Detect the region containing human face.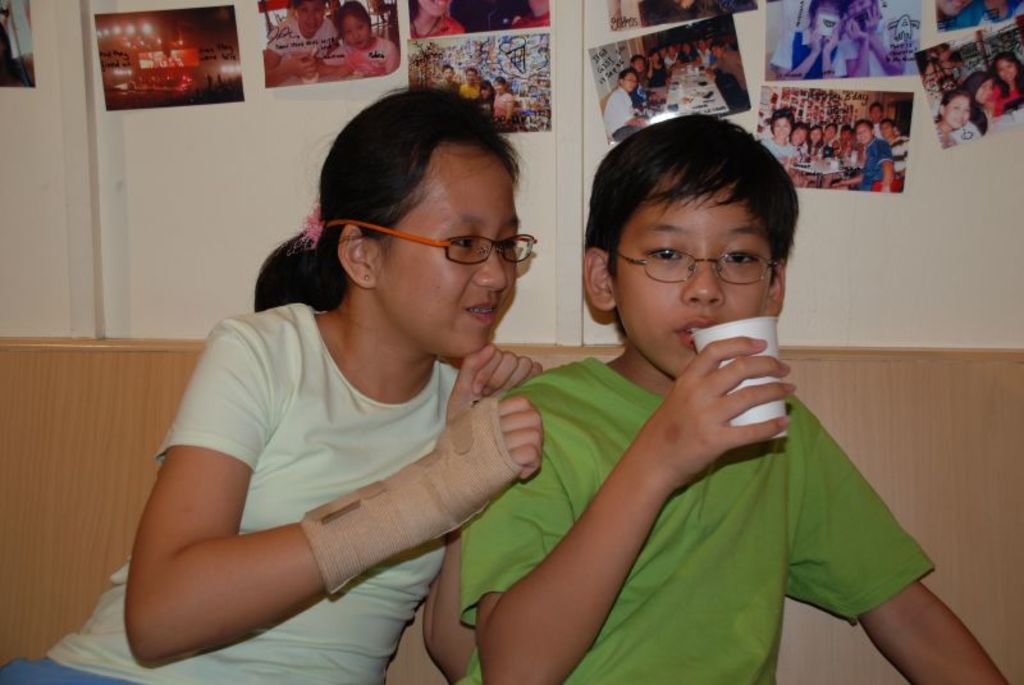
region(795, 127, 808, 146).
